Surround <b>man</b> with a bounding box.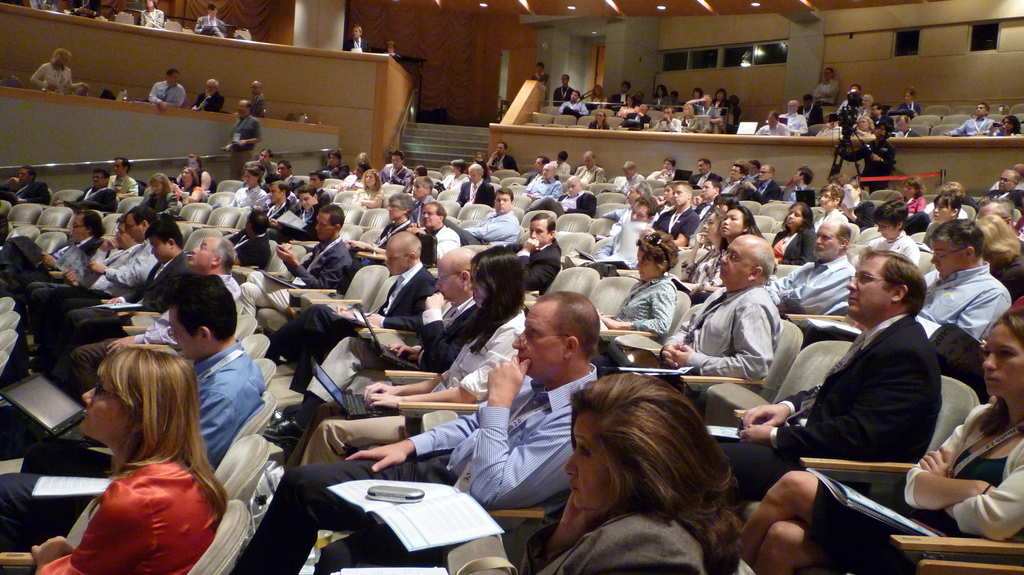
box=[531, 155, 547, 175].
